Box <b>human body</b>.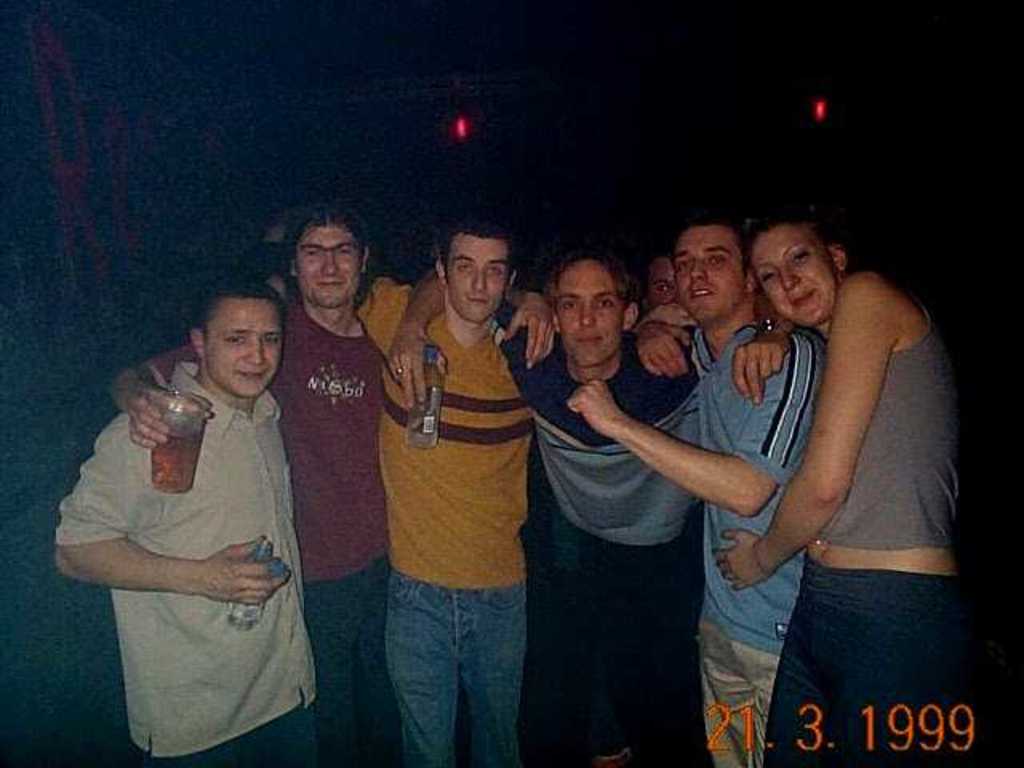
box=[714, 290, 976, 766].
